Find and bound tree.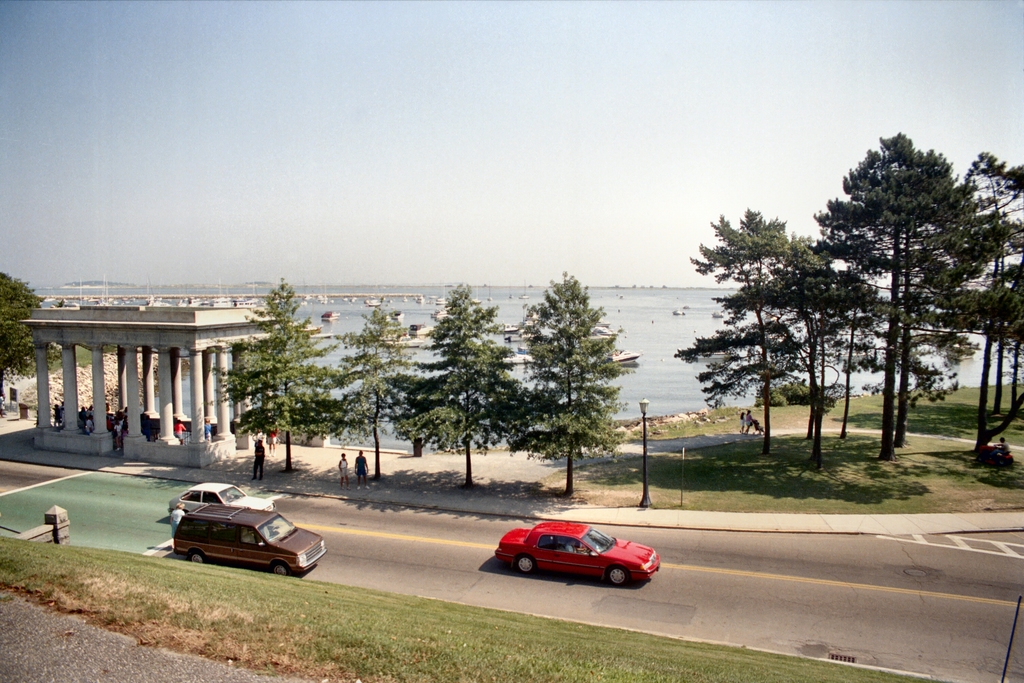
Bound: select_region(332, 303, 430, 480).
